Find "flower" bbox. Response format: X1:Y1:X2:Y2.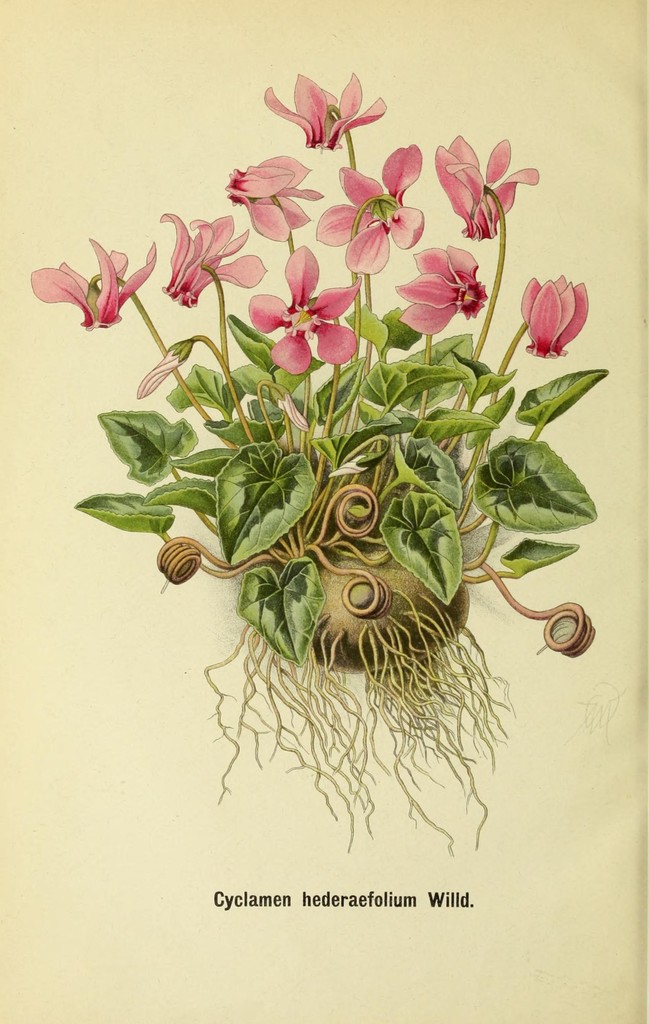
519:272:586:354.
